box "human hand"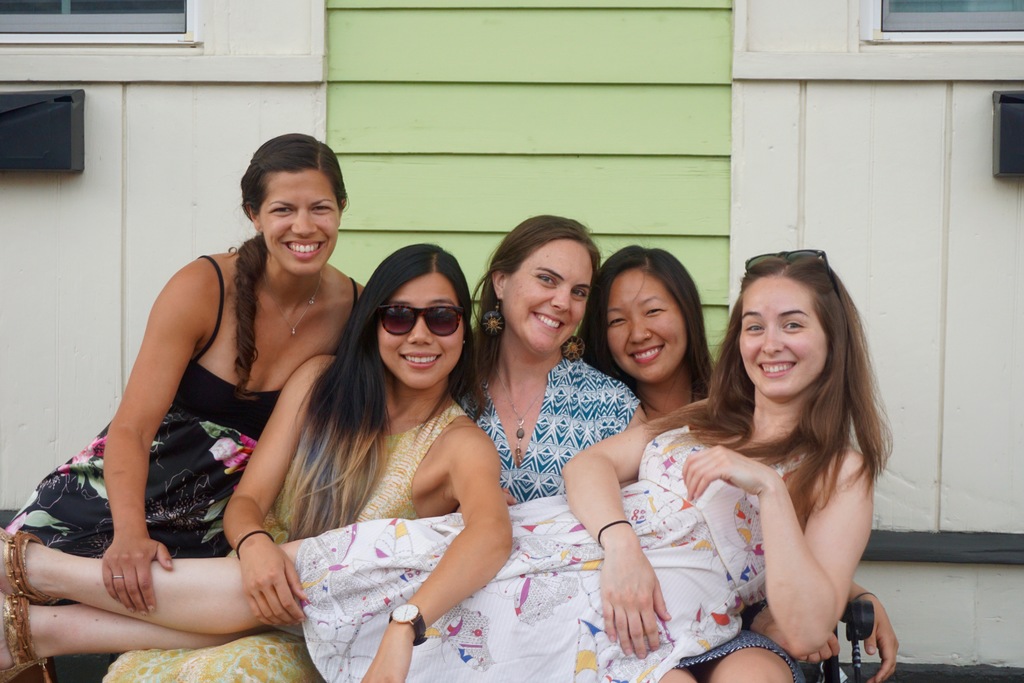
(left=240, top=532, right=310, bottom=632)
